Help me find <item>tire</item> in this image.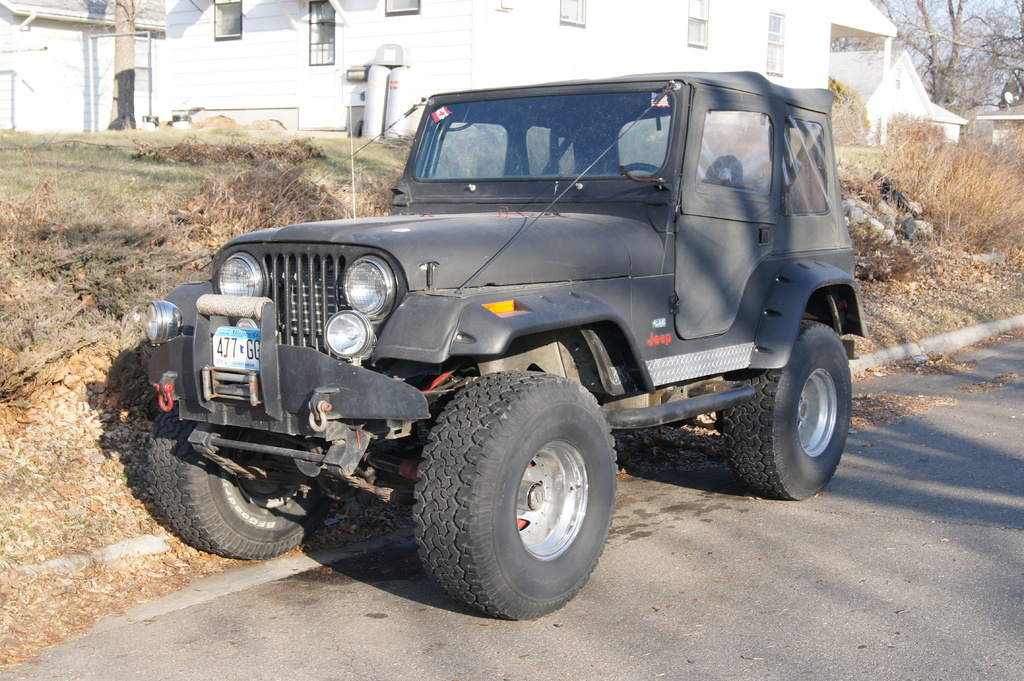
Found it: [717, 326, 851, 506].
